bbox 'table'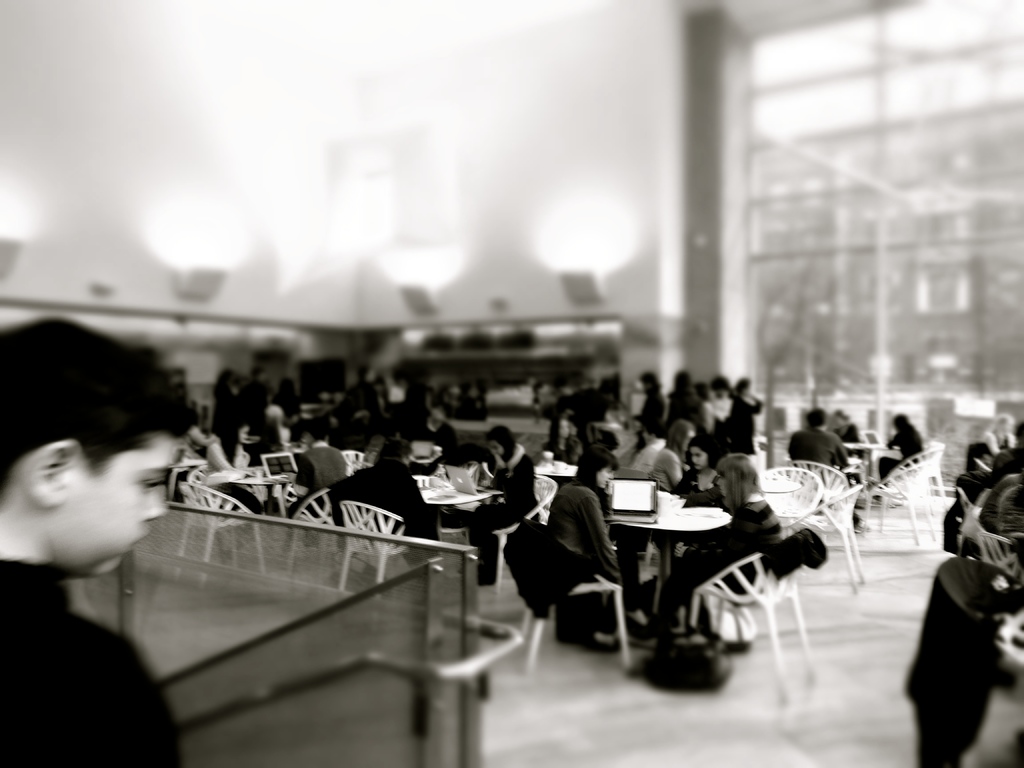
left=598, top=479, right=734, bottom=654
